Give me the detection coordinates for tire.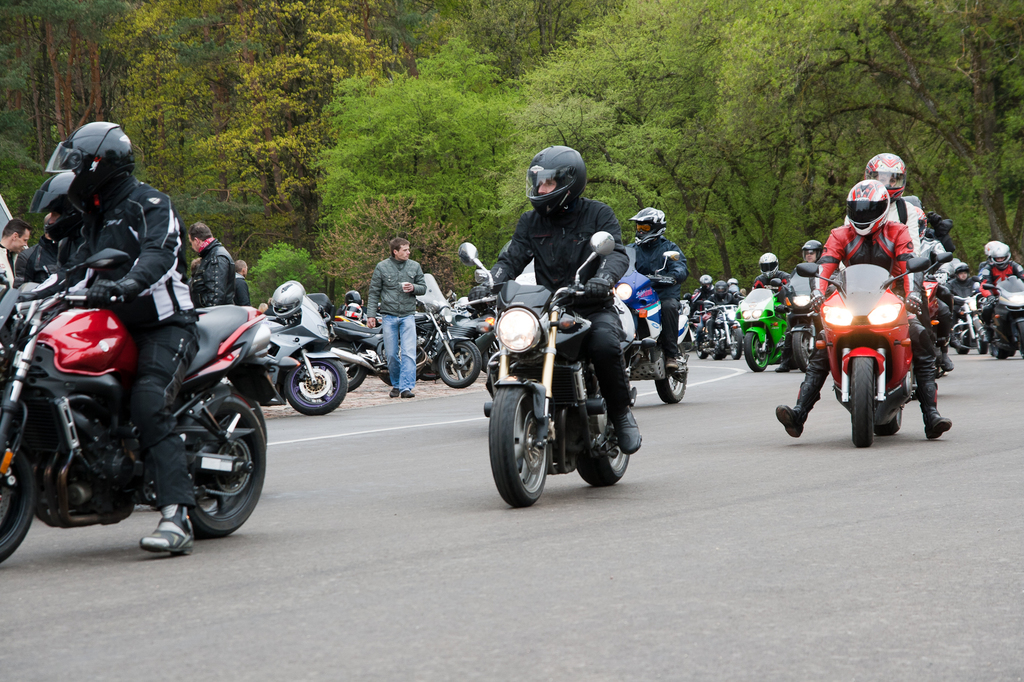
box=[1014, 312, 1023, 362].
